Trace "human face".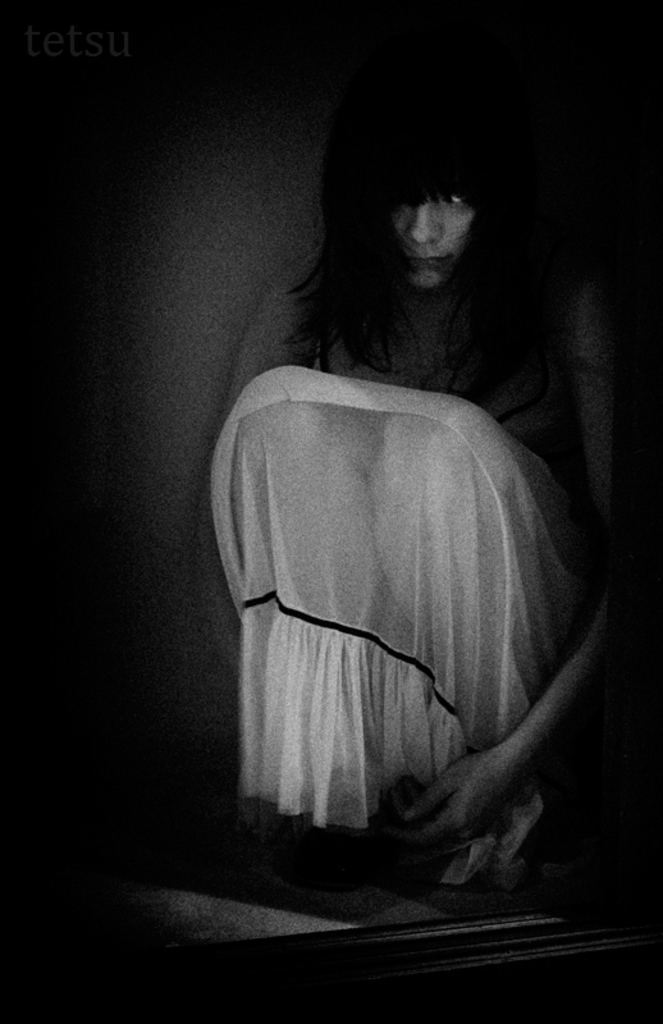
Traced to x1=392 y1=193 x2=466 y2=284.
